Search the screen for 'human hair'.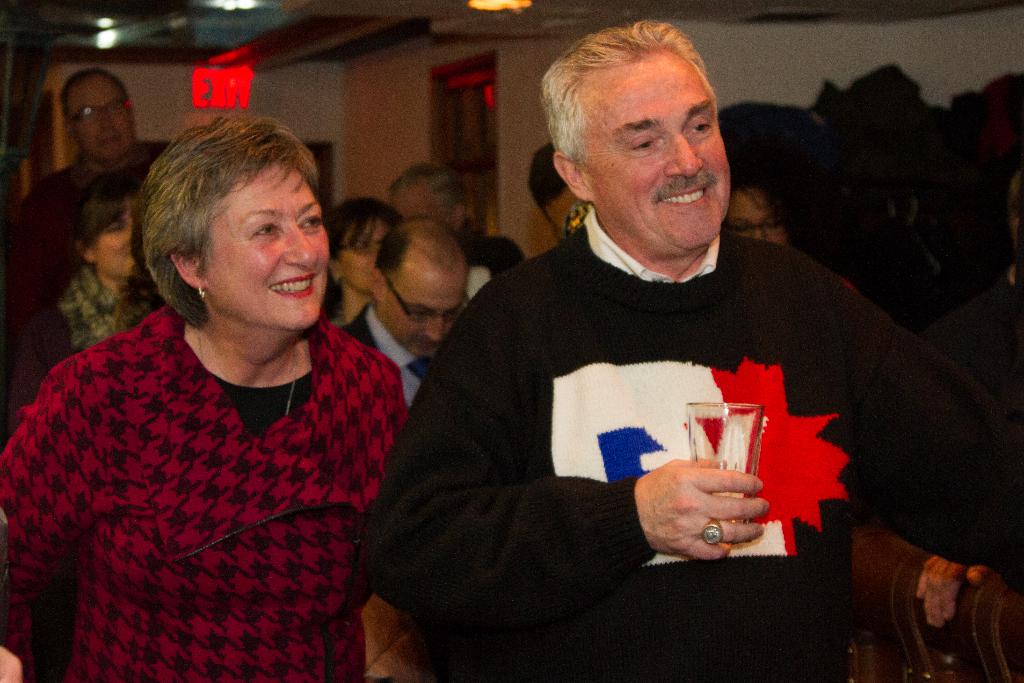
Found at [322, 192, 399, 243].
